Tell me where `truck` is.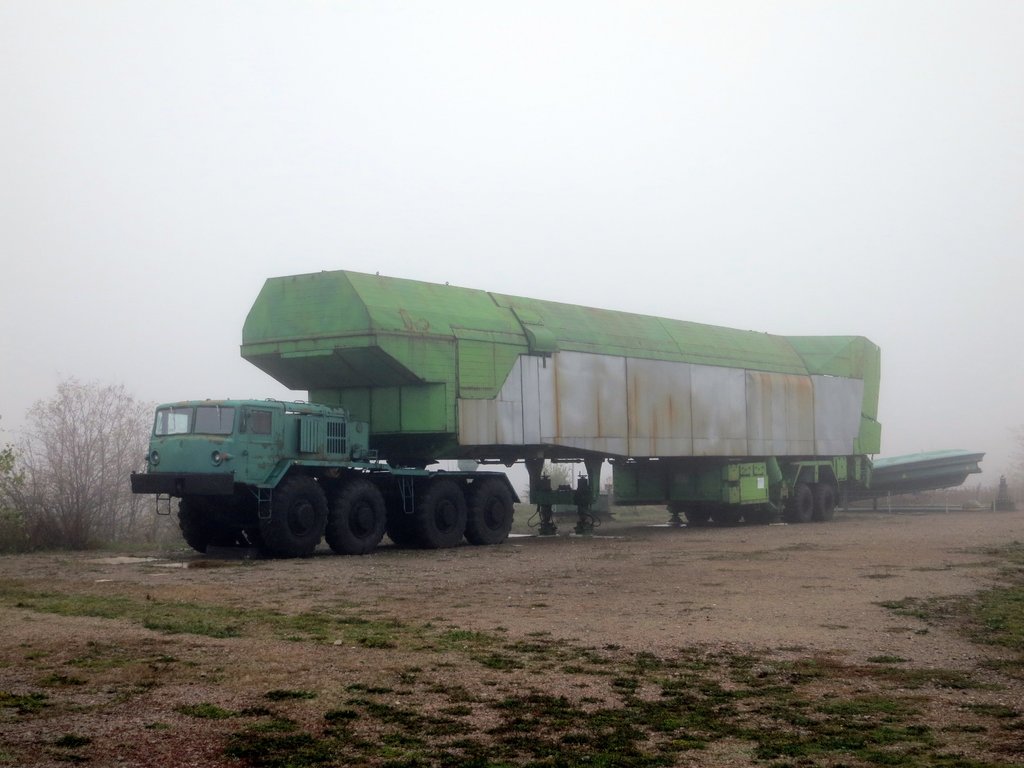
`truck` is at {"left": 127, "top": 280, "right": 949, "bottom": 558}.
